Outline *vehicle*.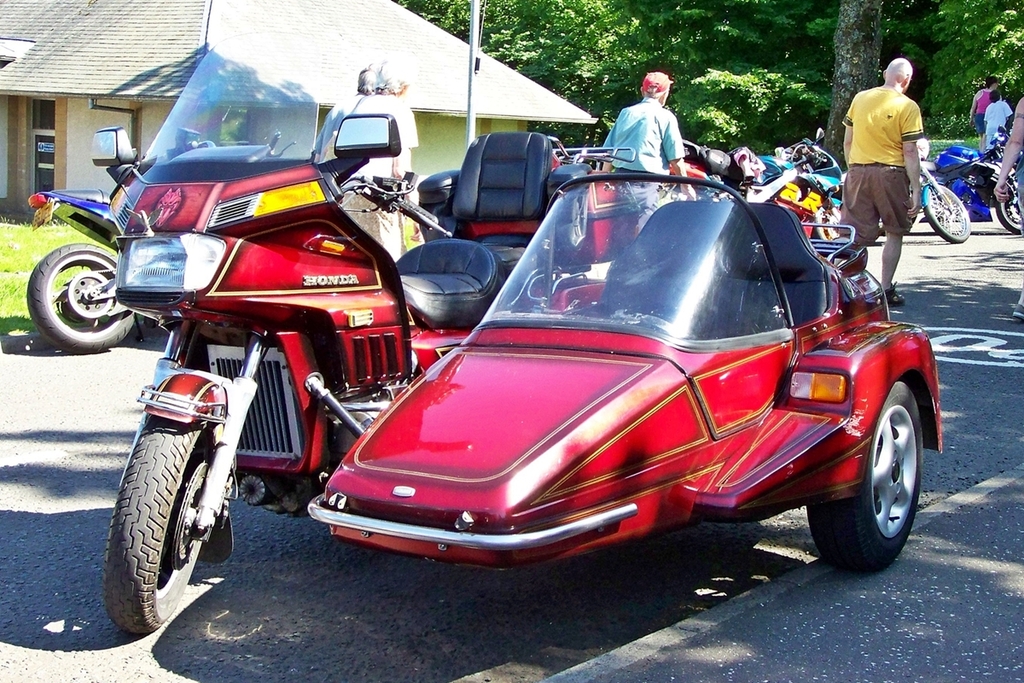
Outline: select_region(755, 140, 853, 207).
